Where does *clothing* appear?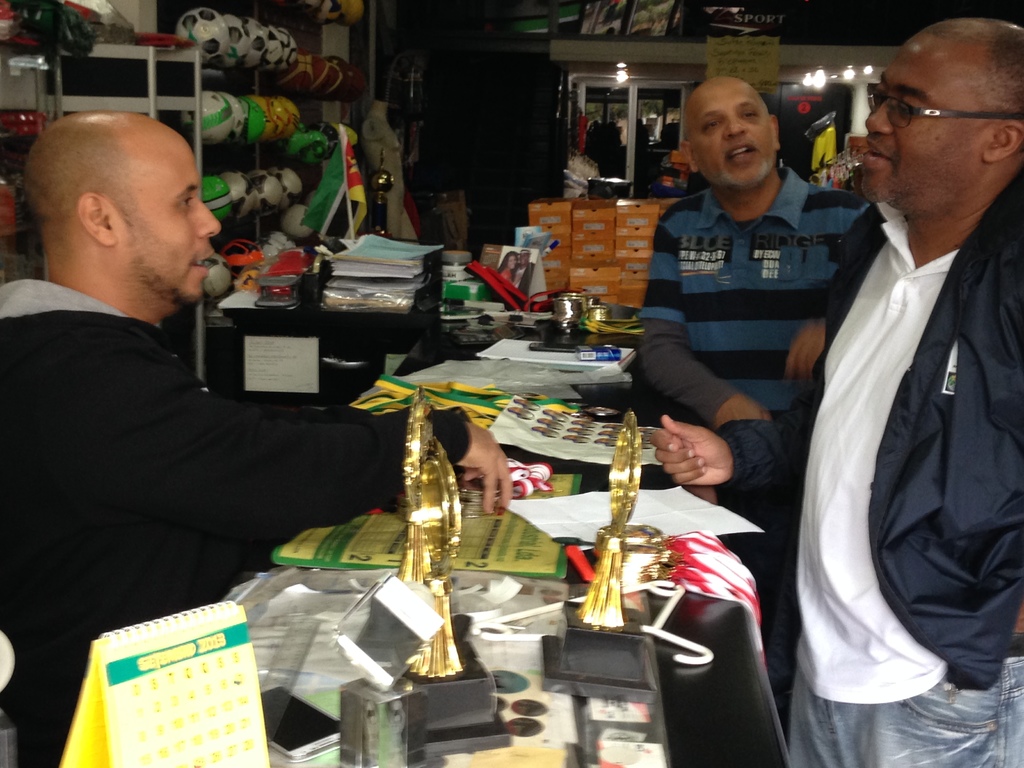
Appears at [x1=0, y1=281, x2=468, y2=767].
